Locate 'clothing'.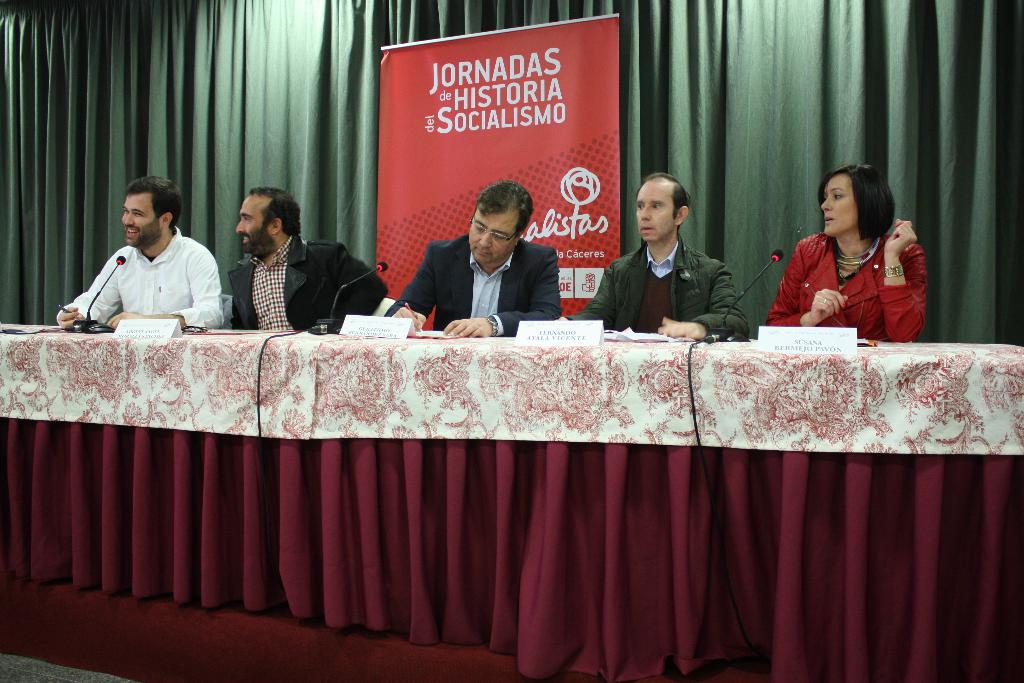
Bounding box: [x1=579, y1=233, x2=755, y2=350].
